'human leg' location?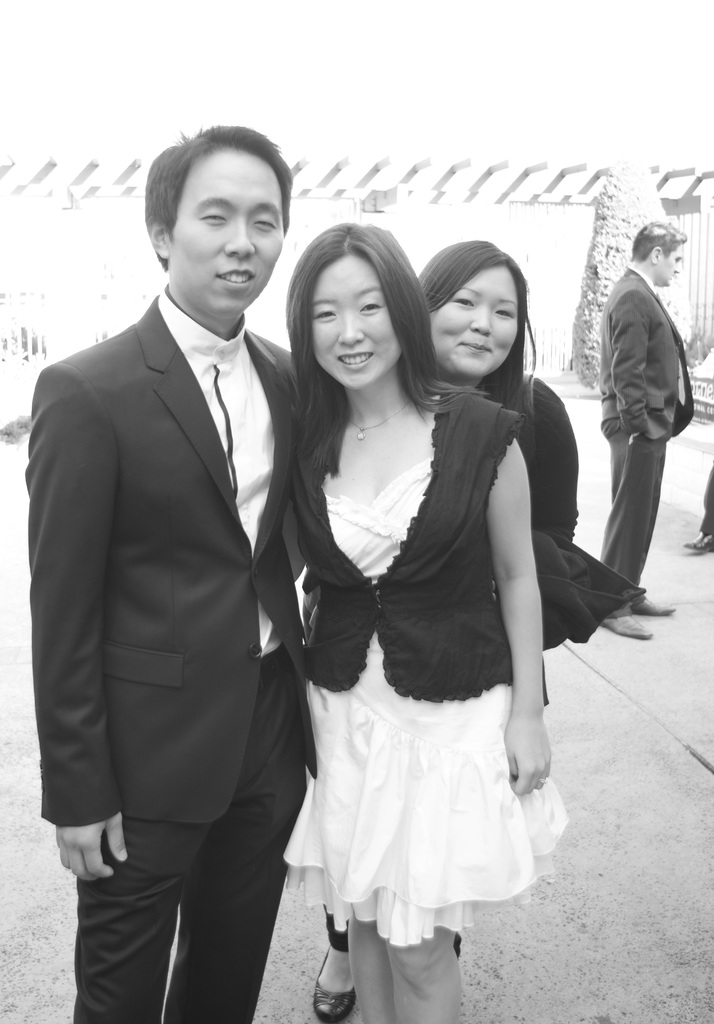
{"left": 162, "top": 644, "right": 316, "bottom": 1023}
